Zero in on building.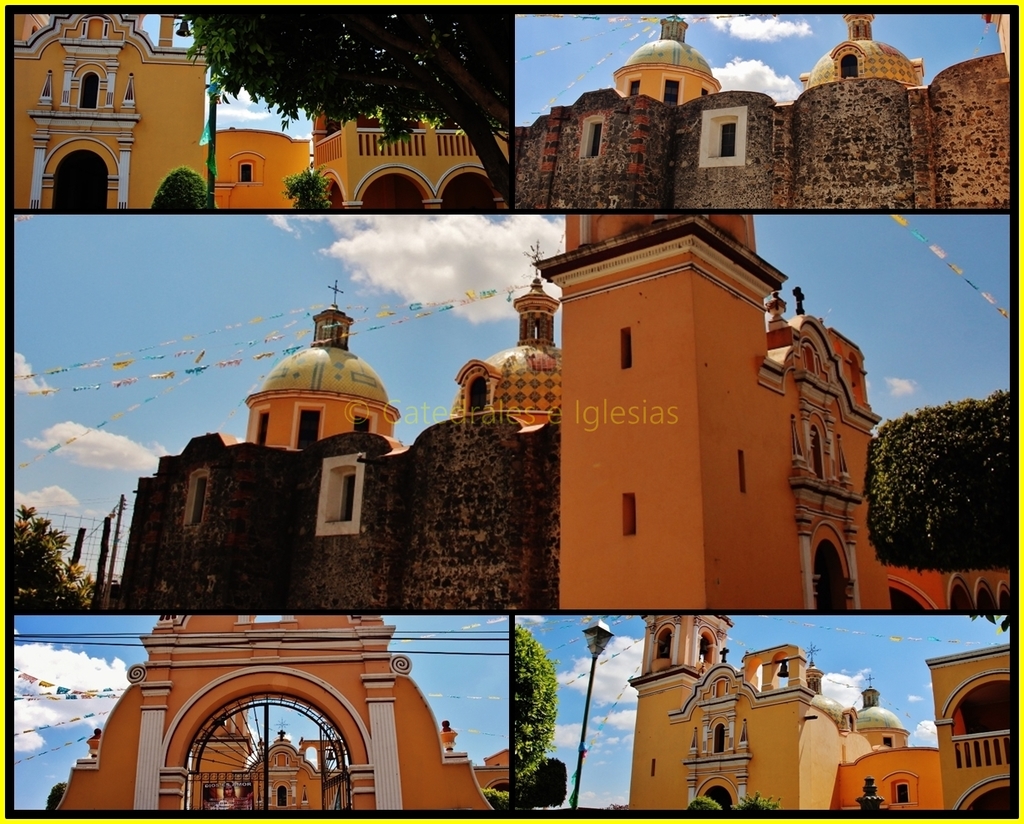
Zeroed in: region(8, 12, 507, 214).
